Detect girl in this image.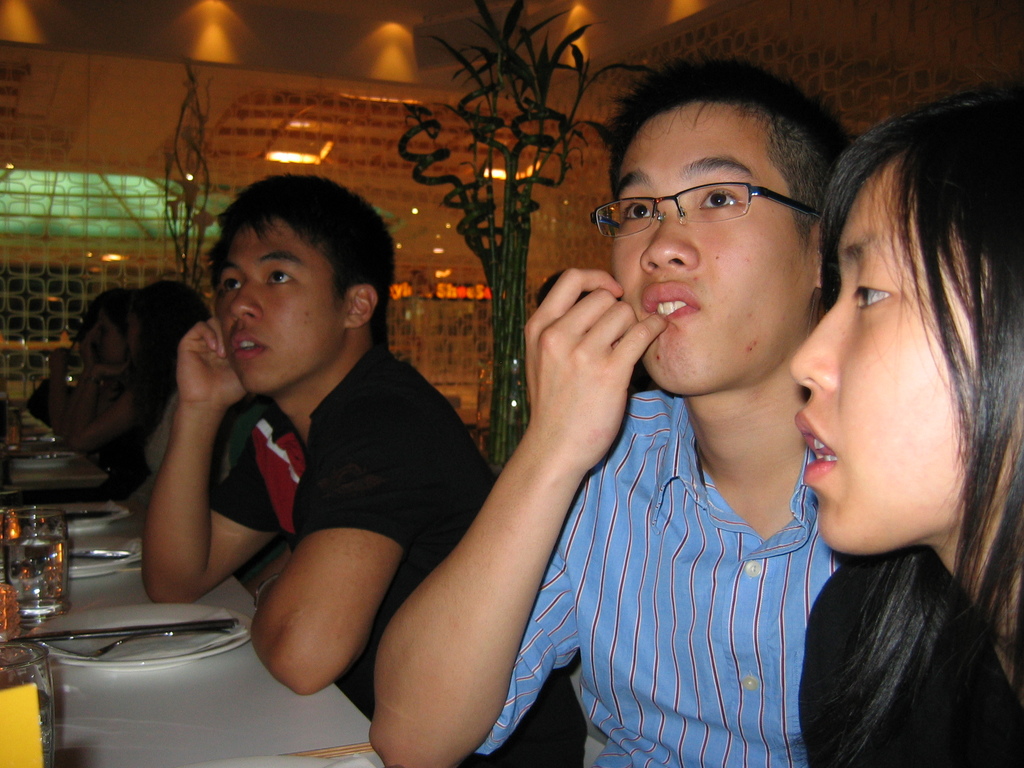
Detection: box(788, 83, 1023, 767).
